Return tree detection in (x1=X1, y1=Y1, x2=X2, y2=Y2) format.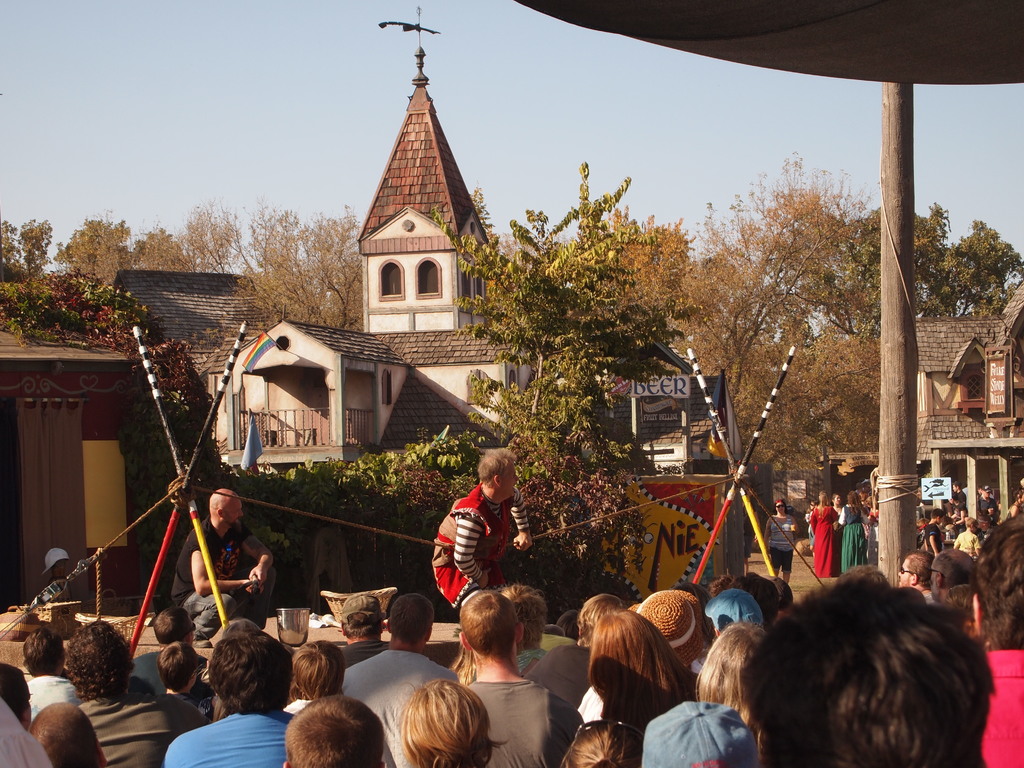
(x1=766, y1=196, x2=1023, y2=358).
